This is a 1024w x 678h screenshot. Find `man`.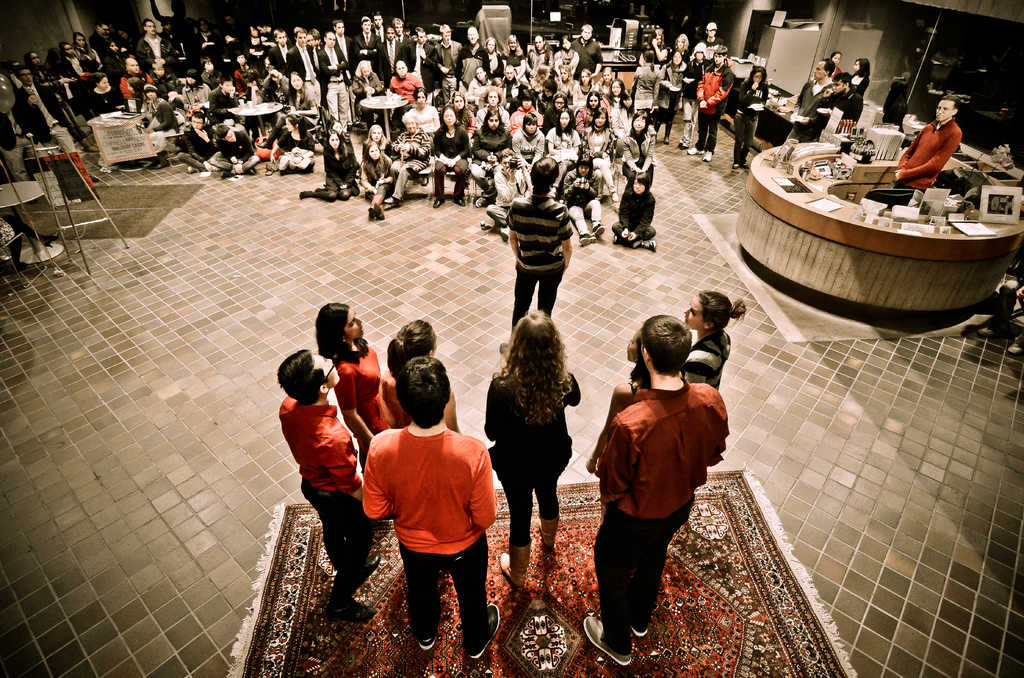
Bounding box: bbox=(256, 21, 273, 33).
